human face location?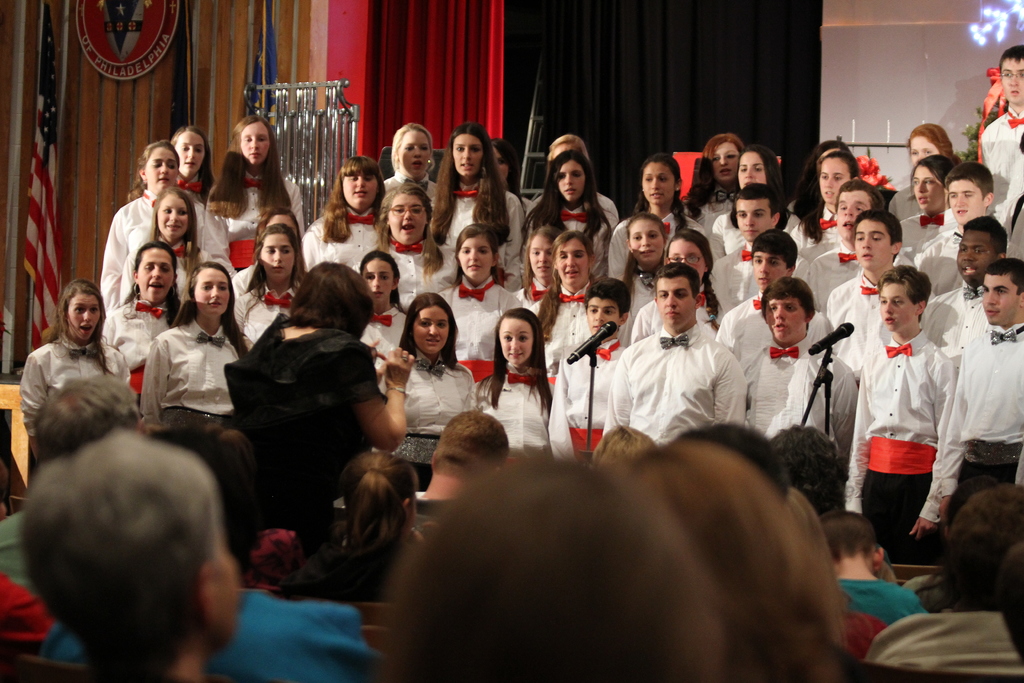
917,168,949,224
